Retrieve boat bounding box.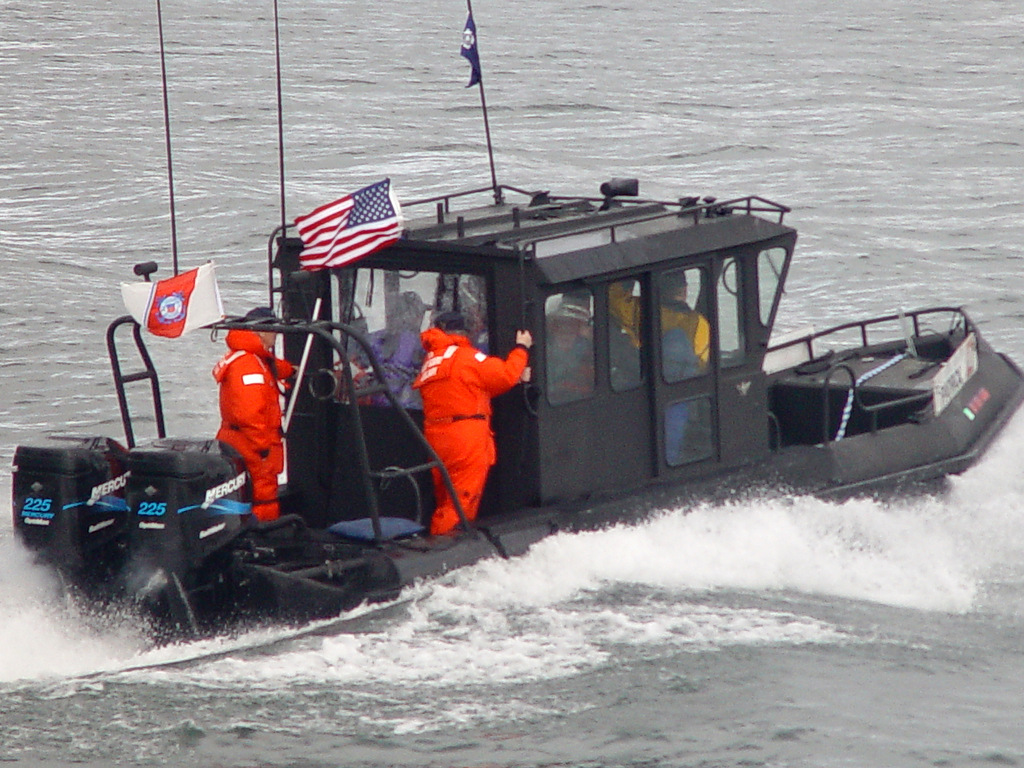
Bounding box: [x1=0, y1=0, x2=1023, y2=652].
